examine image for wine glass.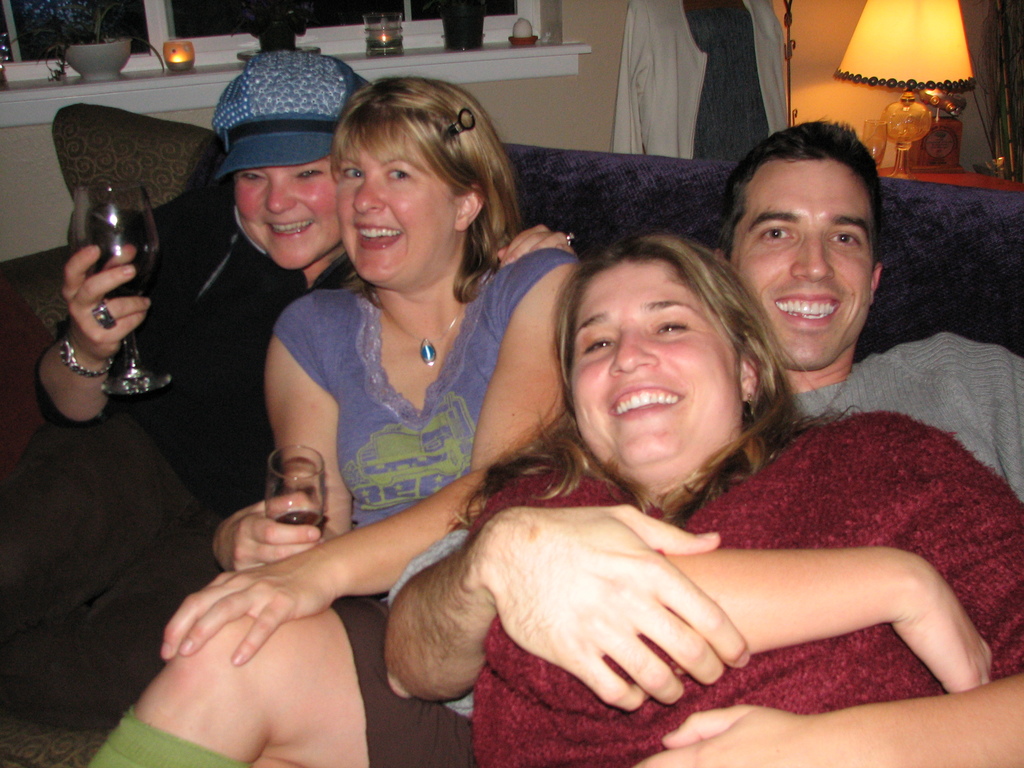
Examination result: [268,446,326,527].
